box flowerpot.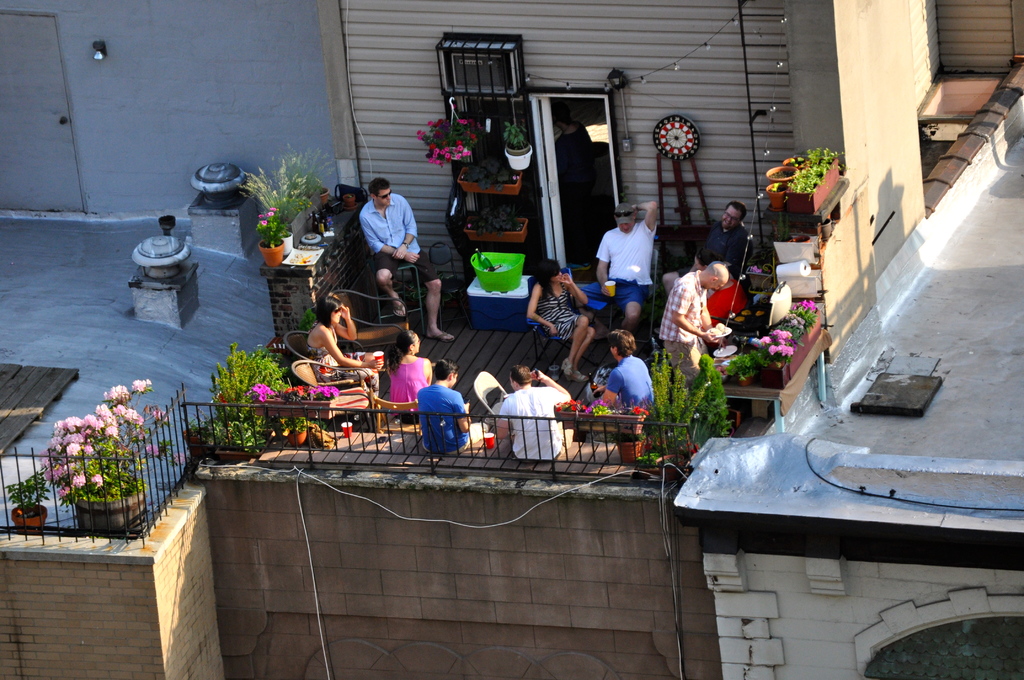
<bbox>12, 501, 48, 531</bbox>.
